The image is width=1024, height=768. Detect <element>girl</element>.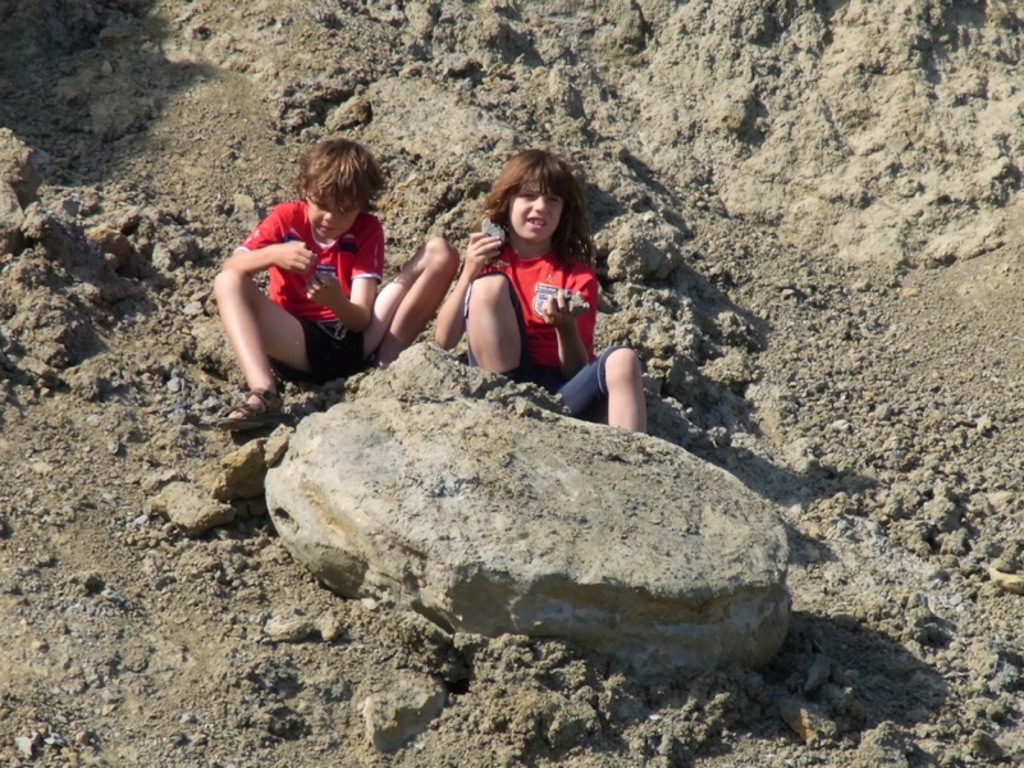
Detection: select_region(435, 147, 646, 433).
